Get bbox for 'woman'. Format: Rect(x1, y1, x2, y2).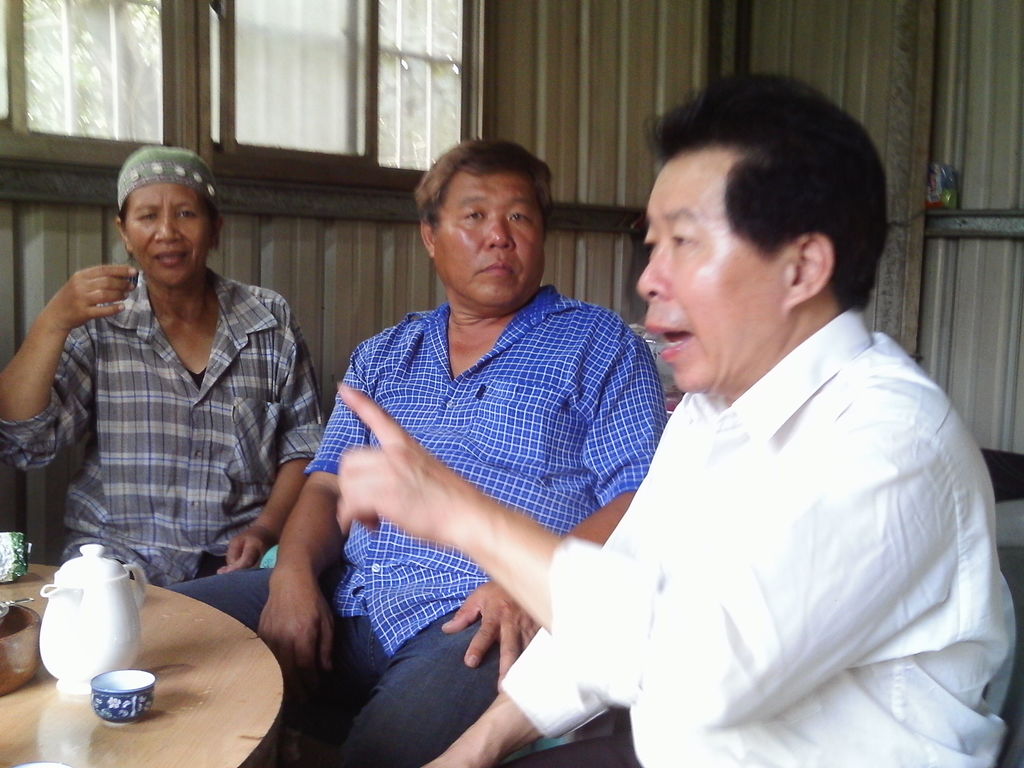
Rect(0, 146, 328, 584).
